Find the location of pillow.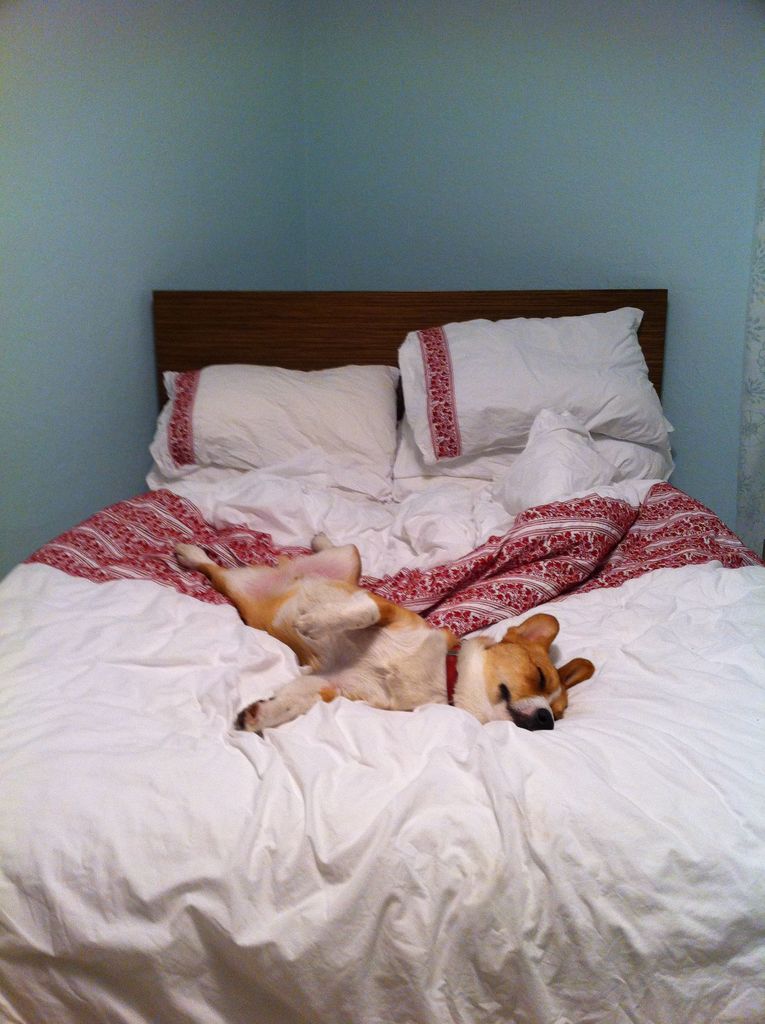
Location: bbox=(402, 300, 677, 463).
